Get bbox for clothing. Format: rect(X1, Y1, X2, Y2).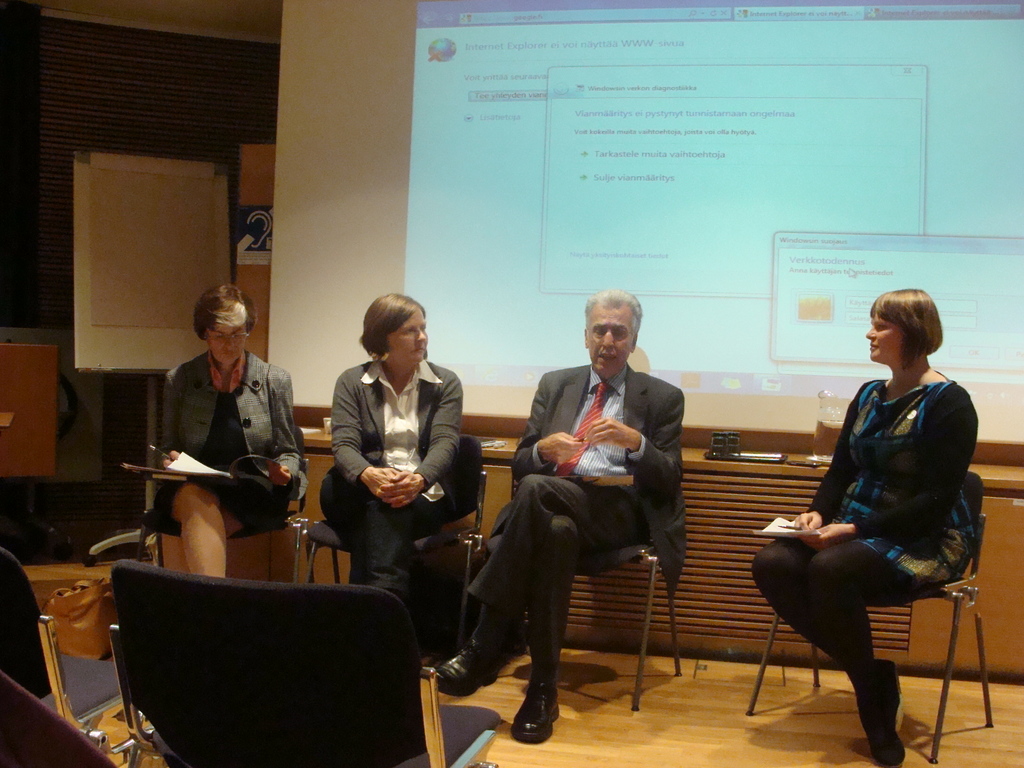
rect(335, 356, 479, 615).
